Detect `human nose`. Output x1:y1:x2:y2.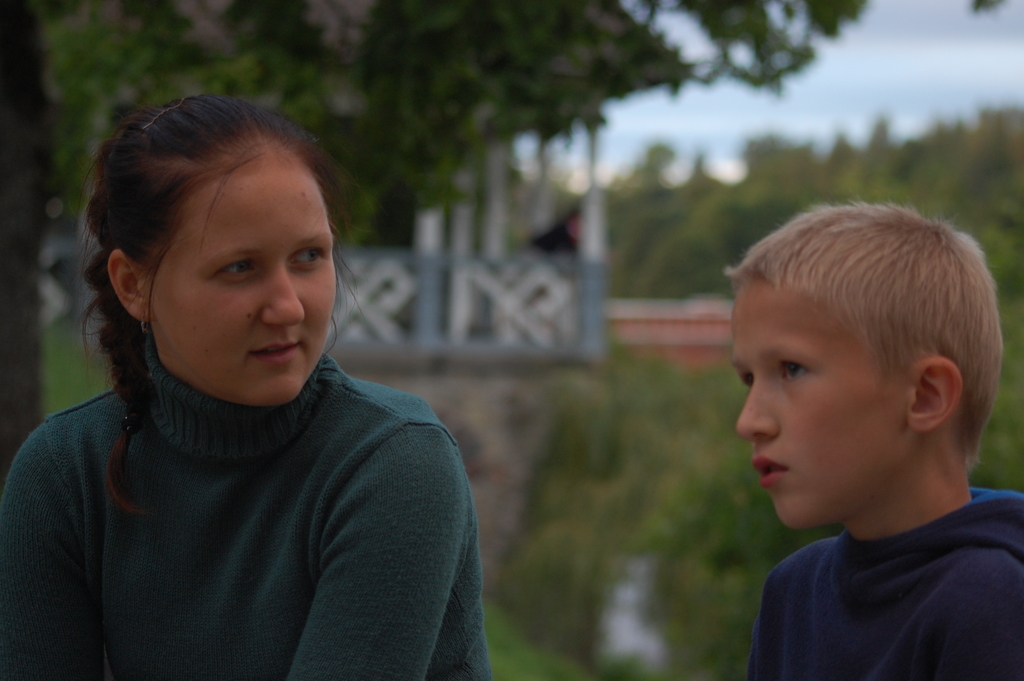
260:263:307:325.
